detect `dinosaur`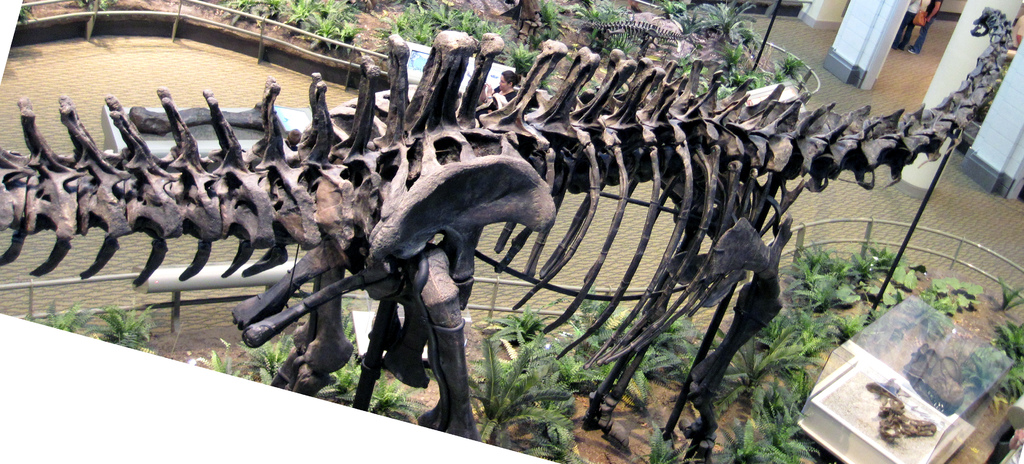
{"left": 0, "top": 6, "right": 1016, "bottom": 442}
